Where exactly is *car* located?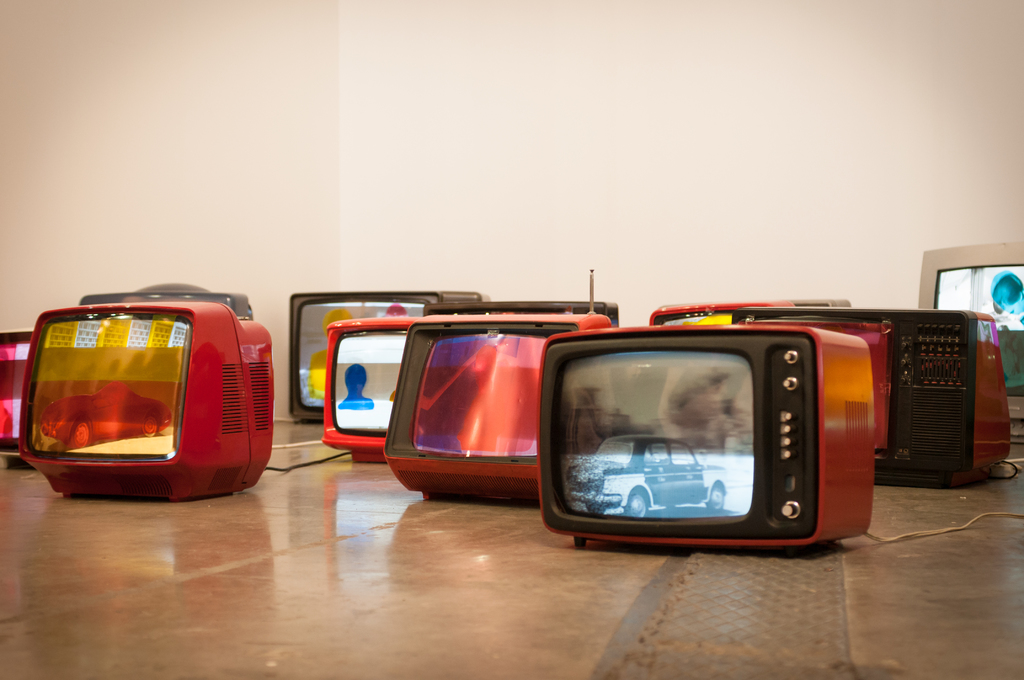
Its bounding box is region(568, 429, 735, 517).
